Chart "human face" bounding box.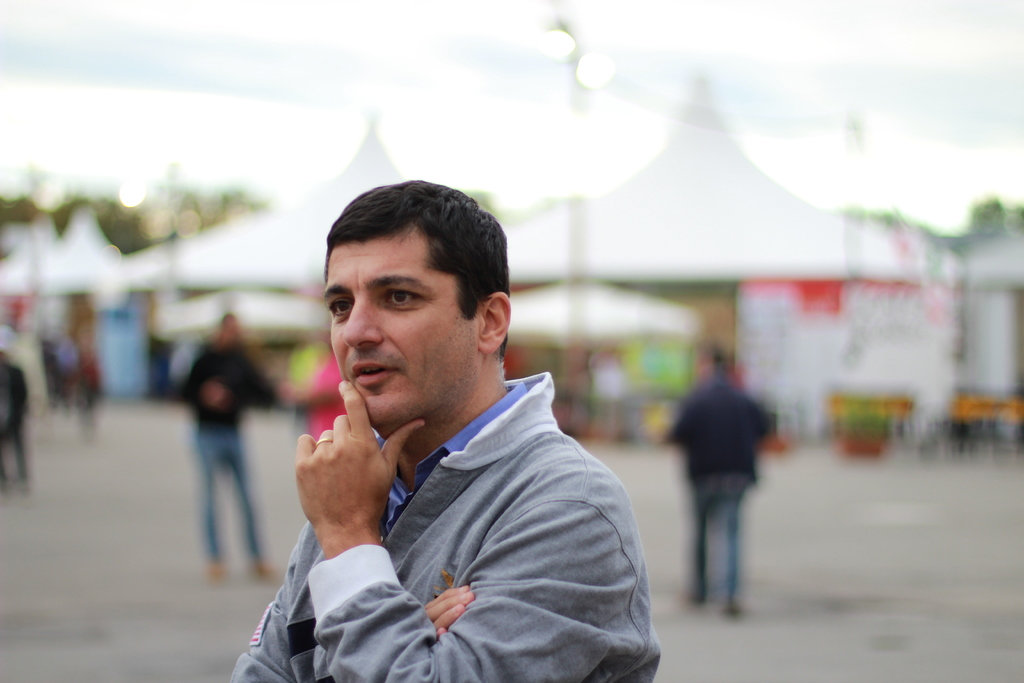
Charted: box=[321, 233, 483, 422].
